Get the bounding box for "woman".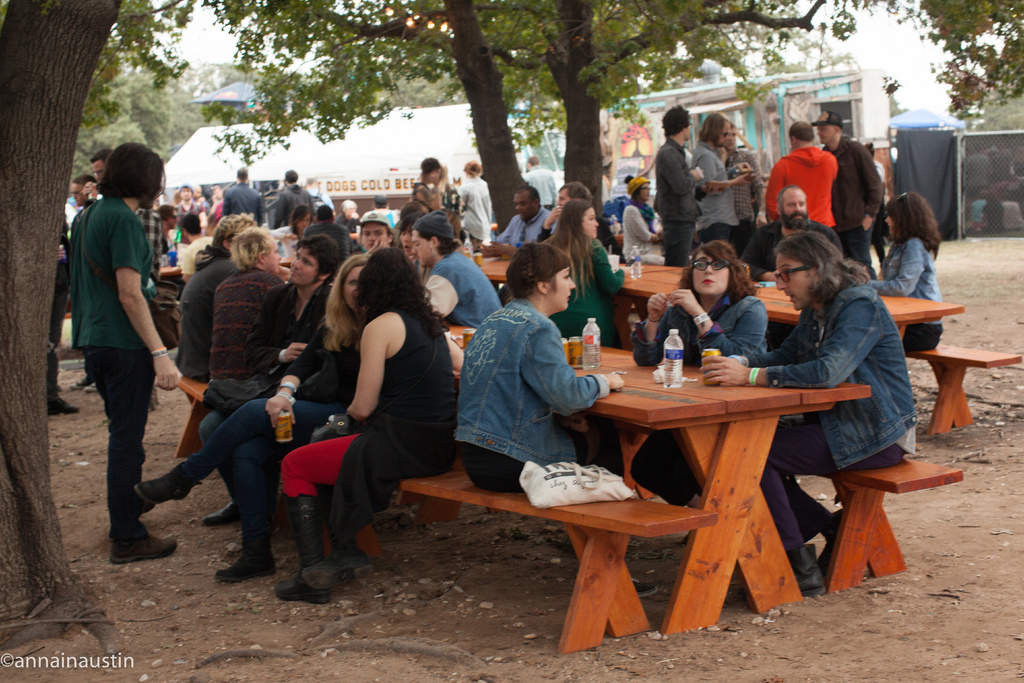
box=[208, 233, 295, 413].
